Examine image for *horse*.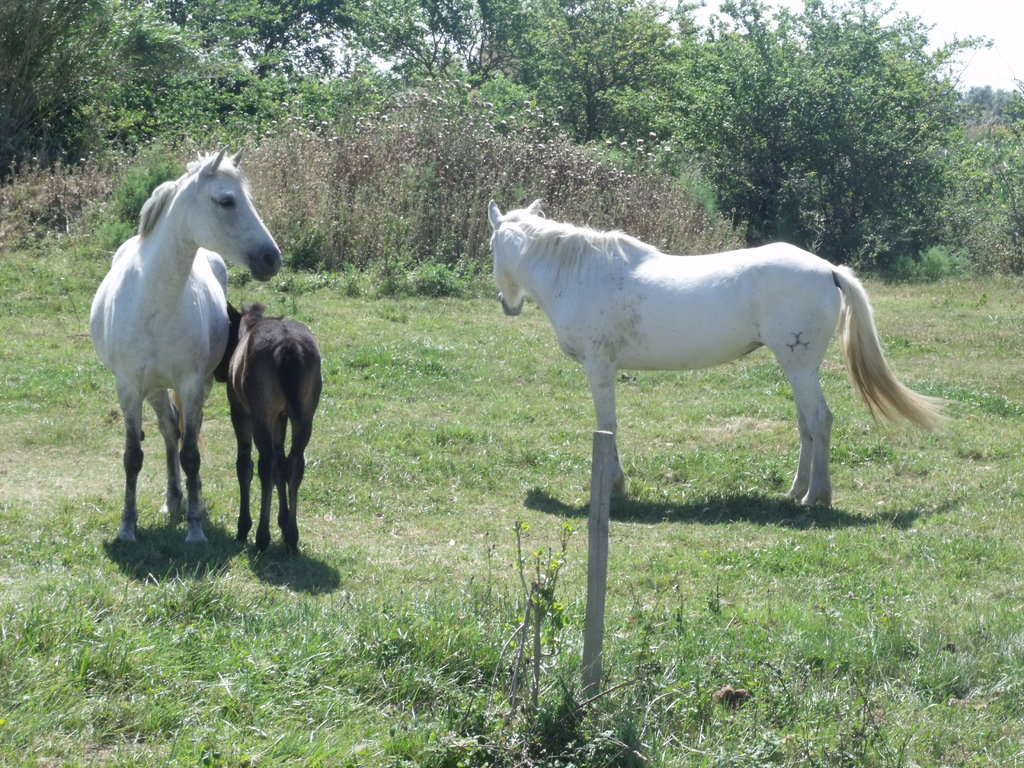
Examination result: <region>485, 195, 963, 507</region>.
